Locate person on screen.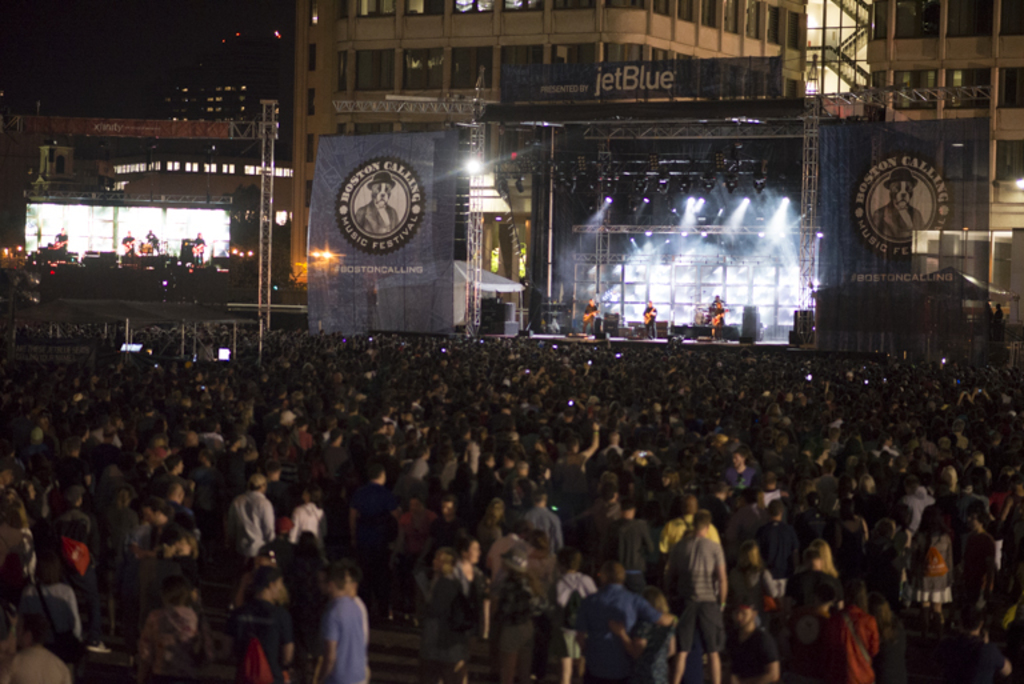
On screen at select_region(48, 225, 67, 256).
